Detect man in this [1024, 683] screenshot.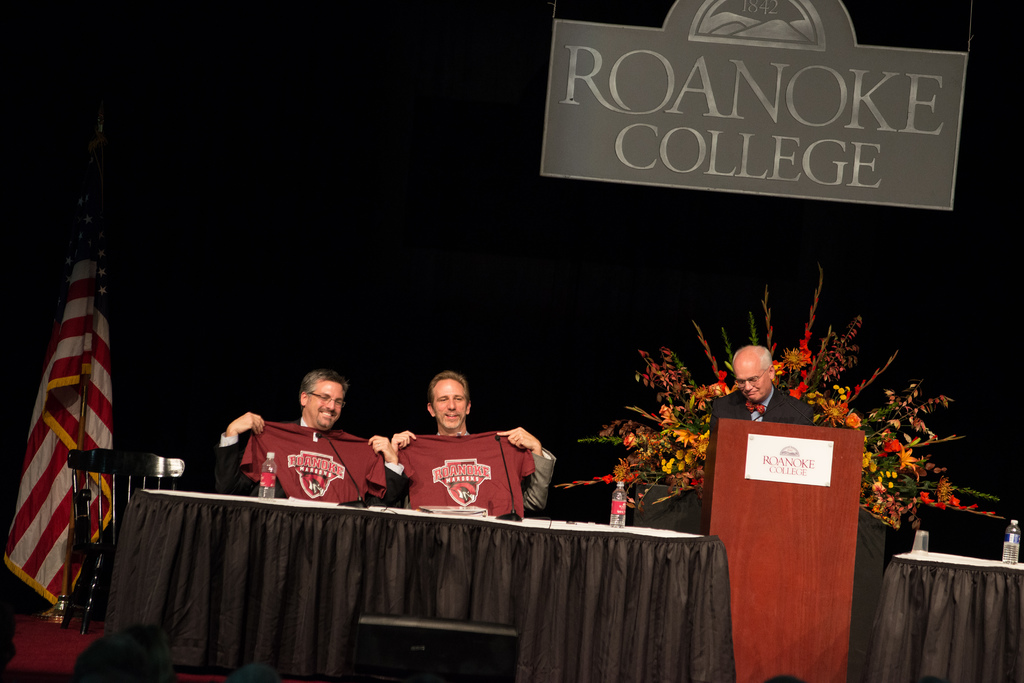
Detection: [214, 372, 396, 524].
